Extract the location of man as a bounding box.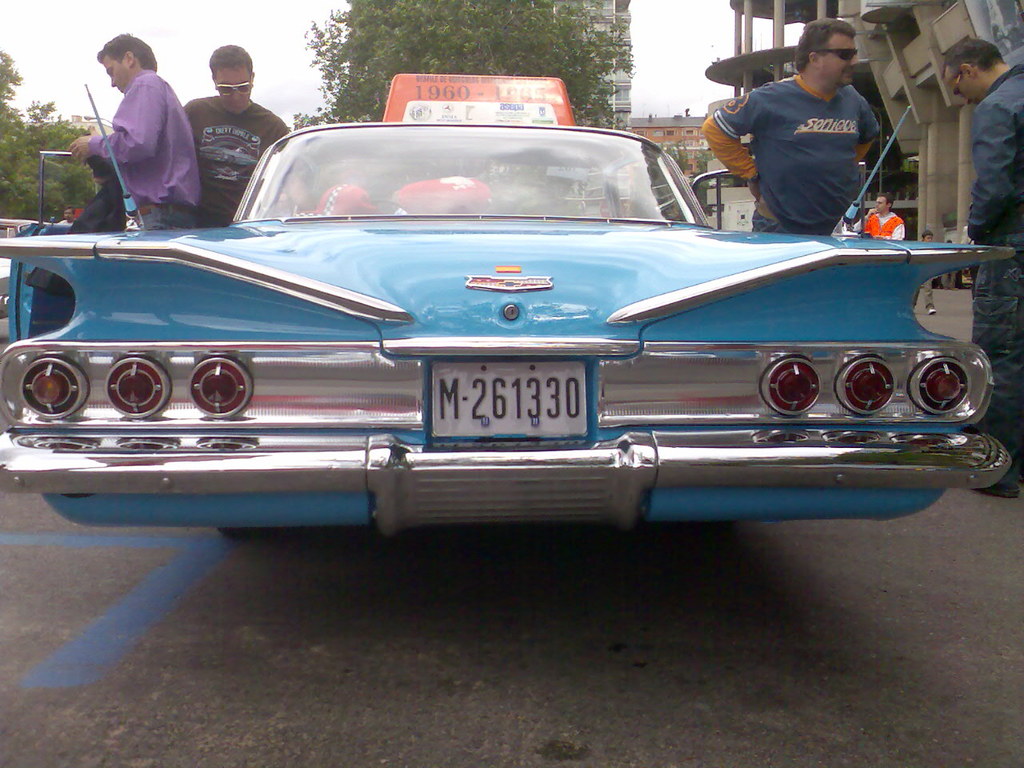
bbox=[69, 39, 199, 218].
